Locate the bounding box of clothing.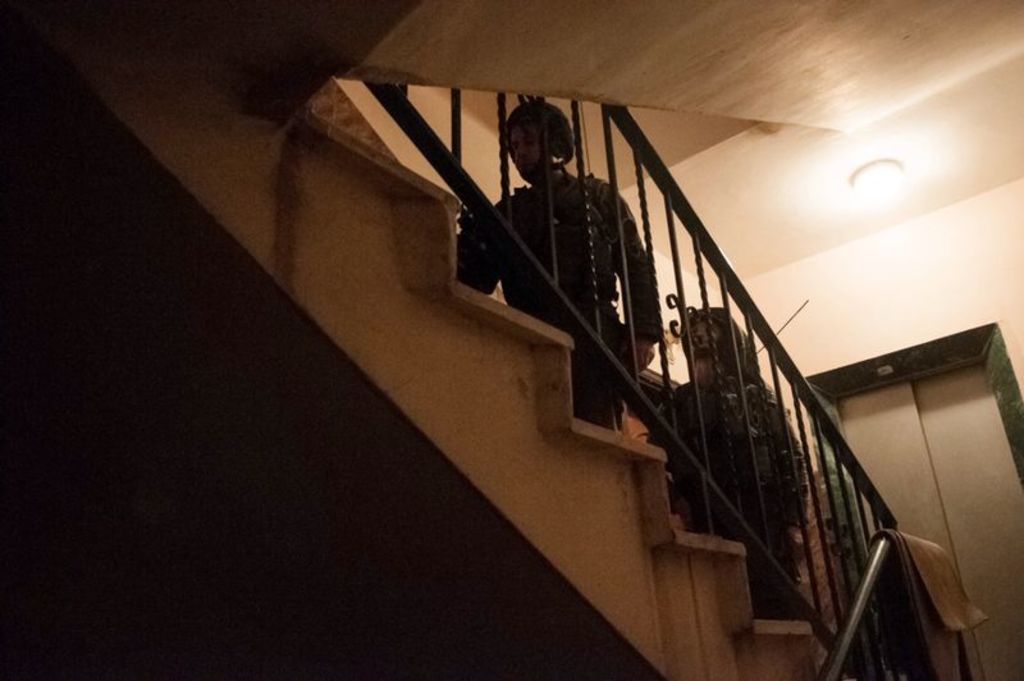
Bounding box: (453, 163, 669, 434).
